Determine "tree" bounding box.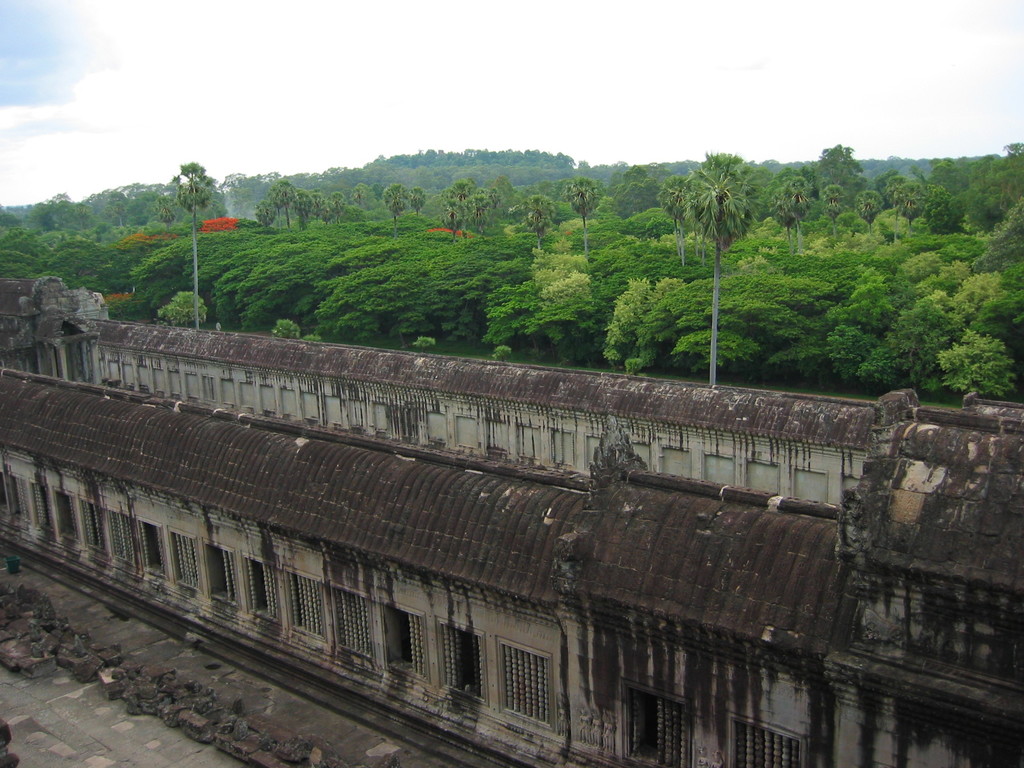
Determined: x1=893, y1=181, x2=924, y2=223.
